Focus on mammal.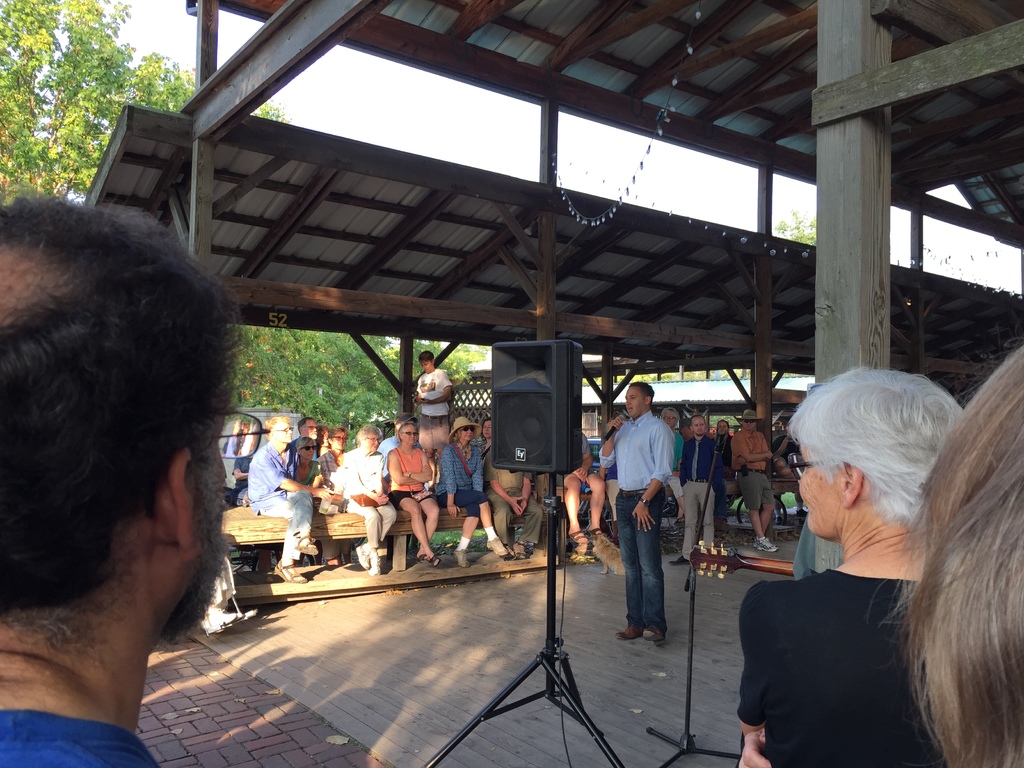
Focused at bbox=[317, 424, 333, 456].
